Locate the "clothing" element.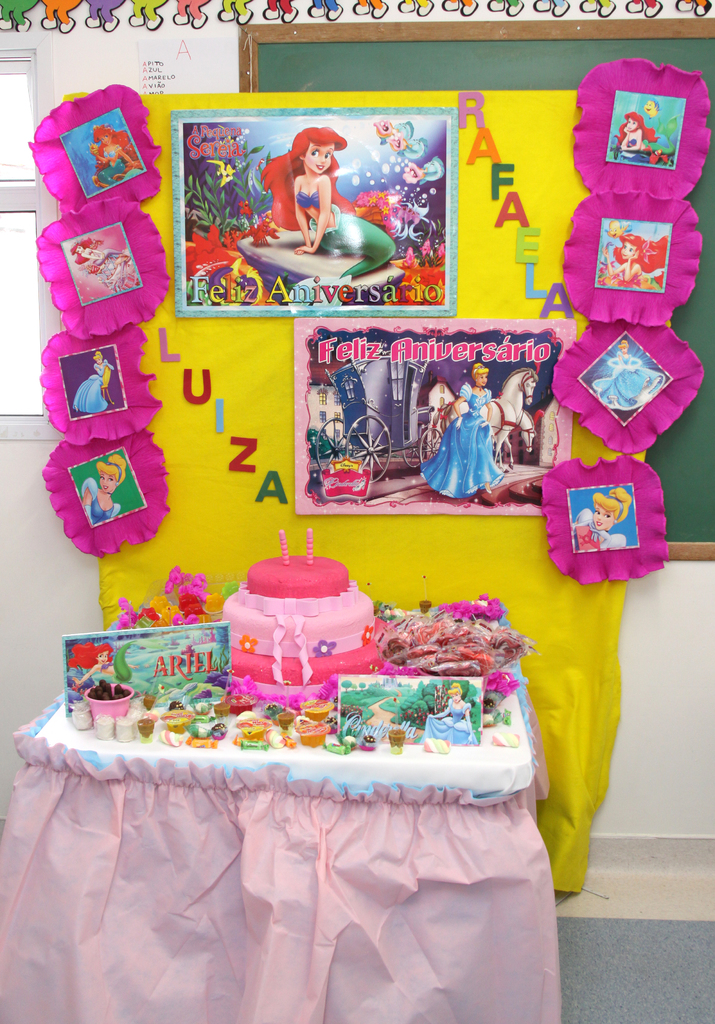
Element bbox: bbox(296, 189, 320, 209).
